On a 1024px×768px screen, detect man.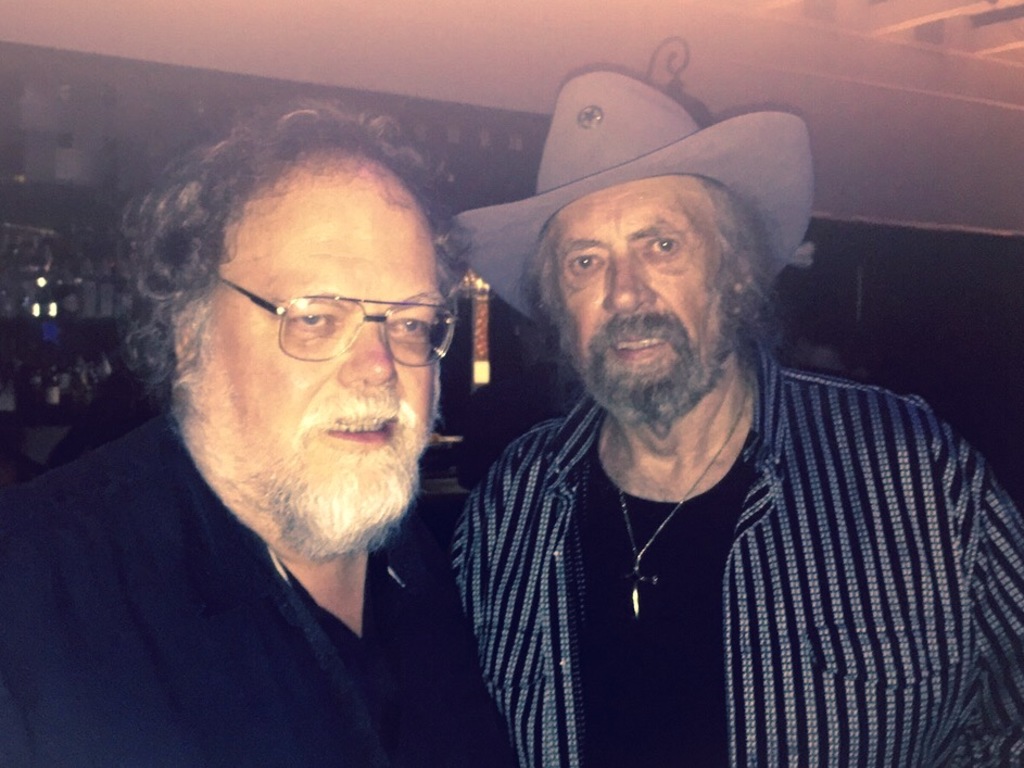
(x1=11, y1=79, x2=585, y2=764).
